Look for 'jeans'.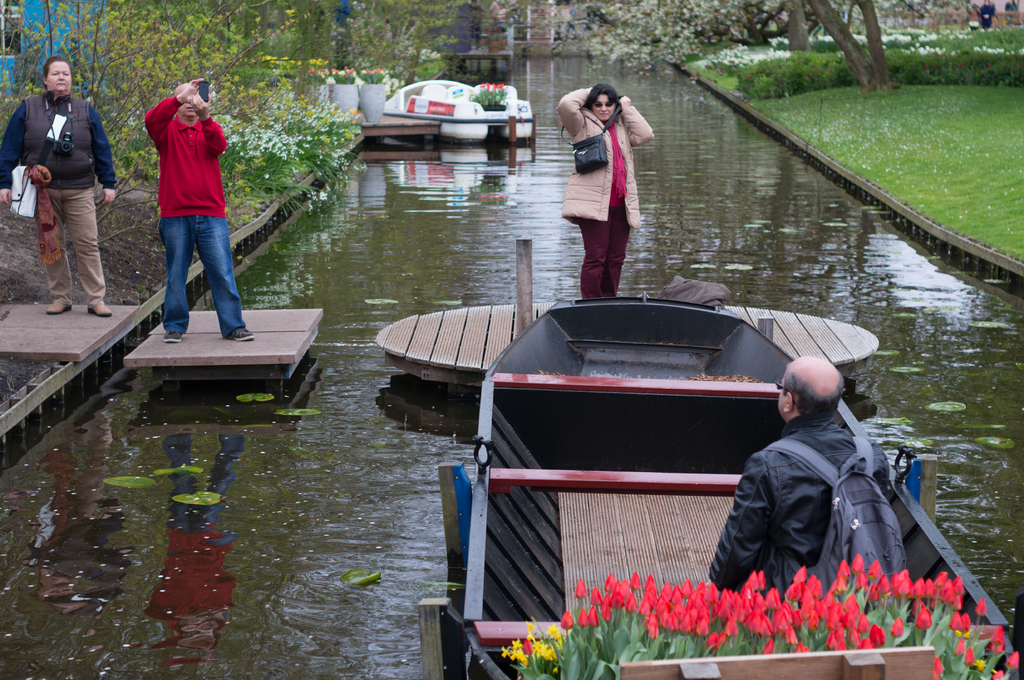
Found: x1=144 y1=196 x2=235 y2=325.
